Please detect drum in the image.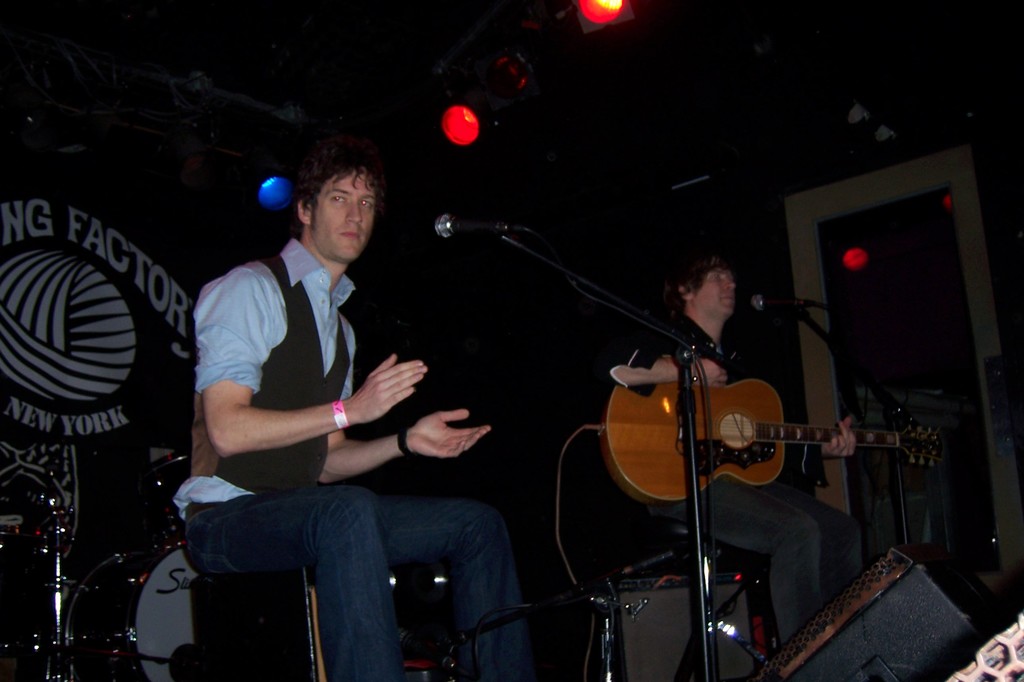
pyautogui.locateOnScreen(62, 548, 202, 681).
